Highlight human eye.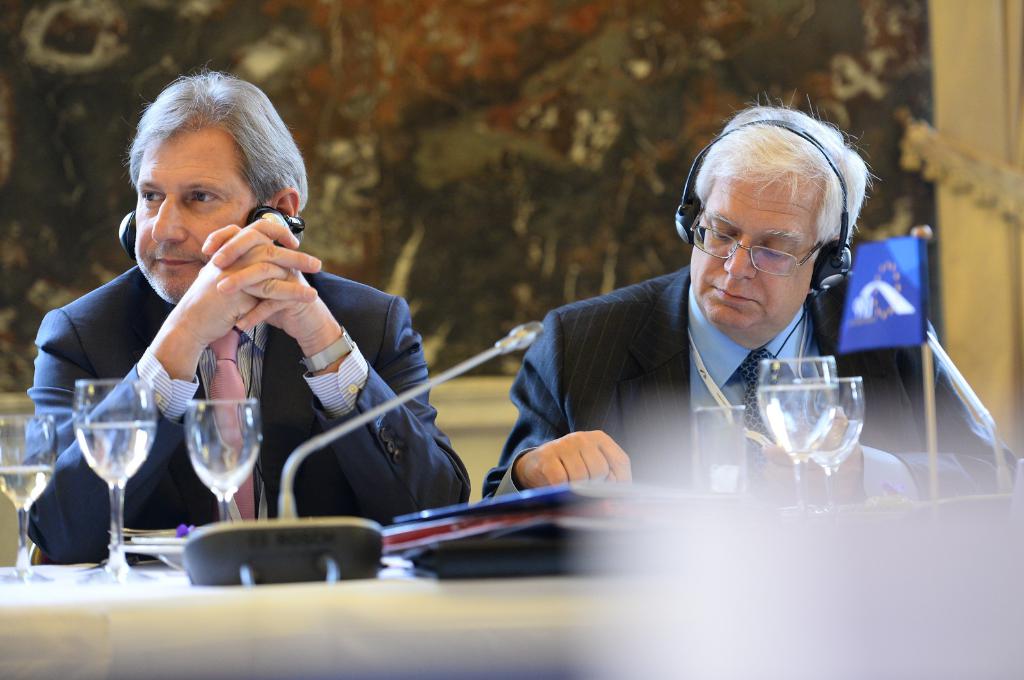
Highlighted region: pyautogui.locateOnScreen(139, 188, 166, 207).
